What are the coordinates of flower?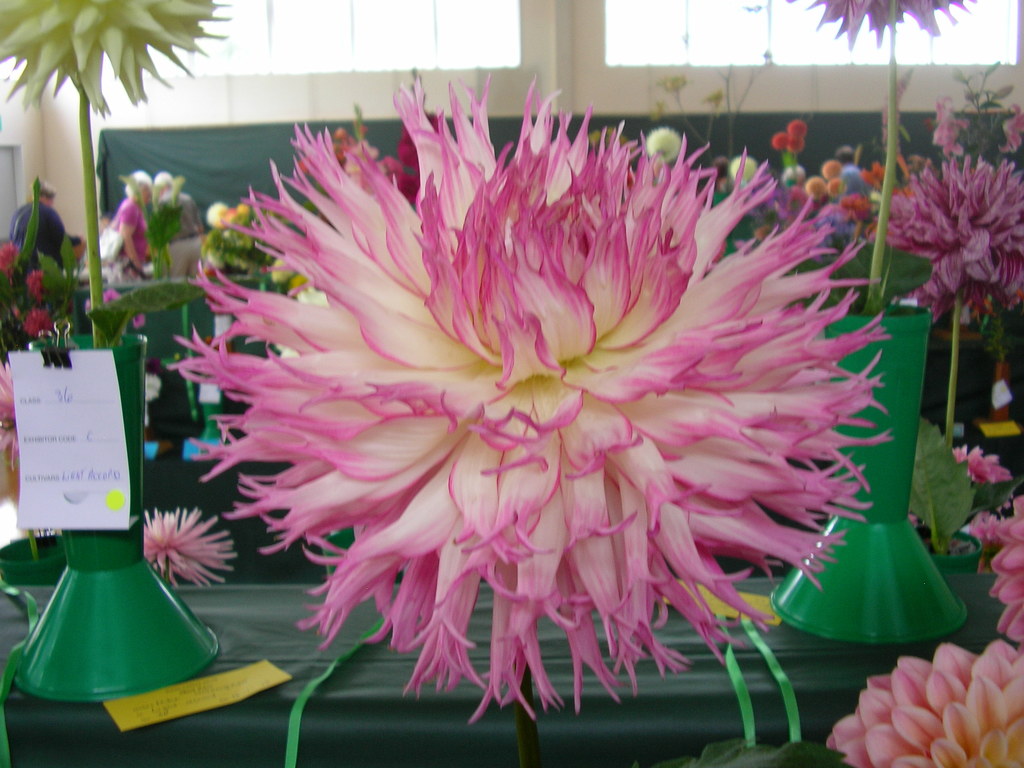
(952, 445, 968, 458).
